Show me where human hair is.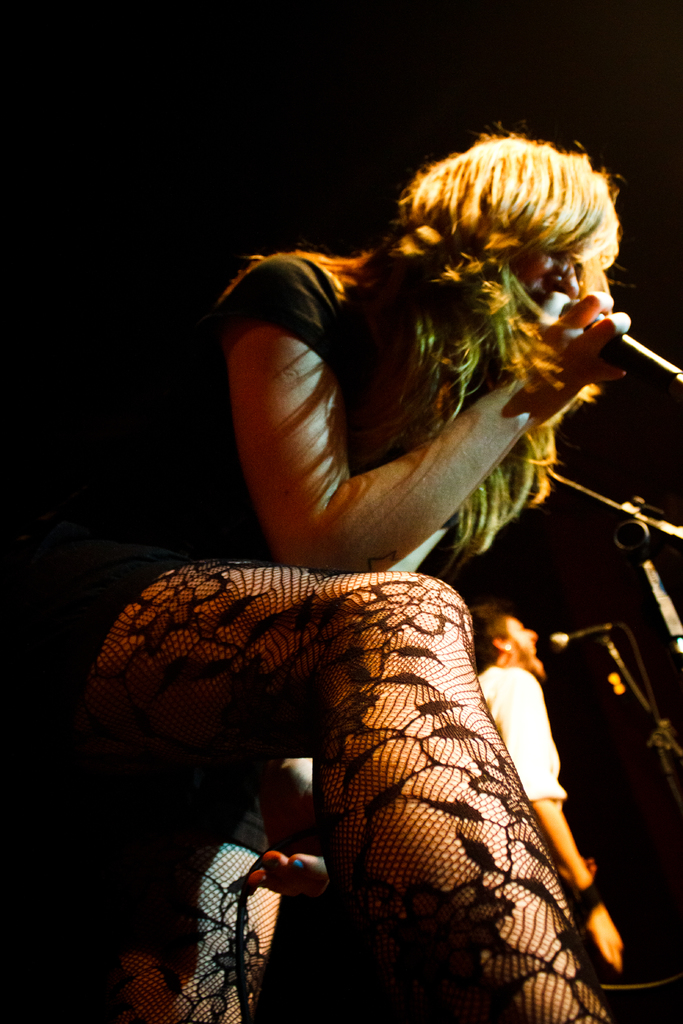
human hair is at l=460, t=600, r=516, b=671.
